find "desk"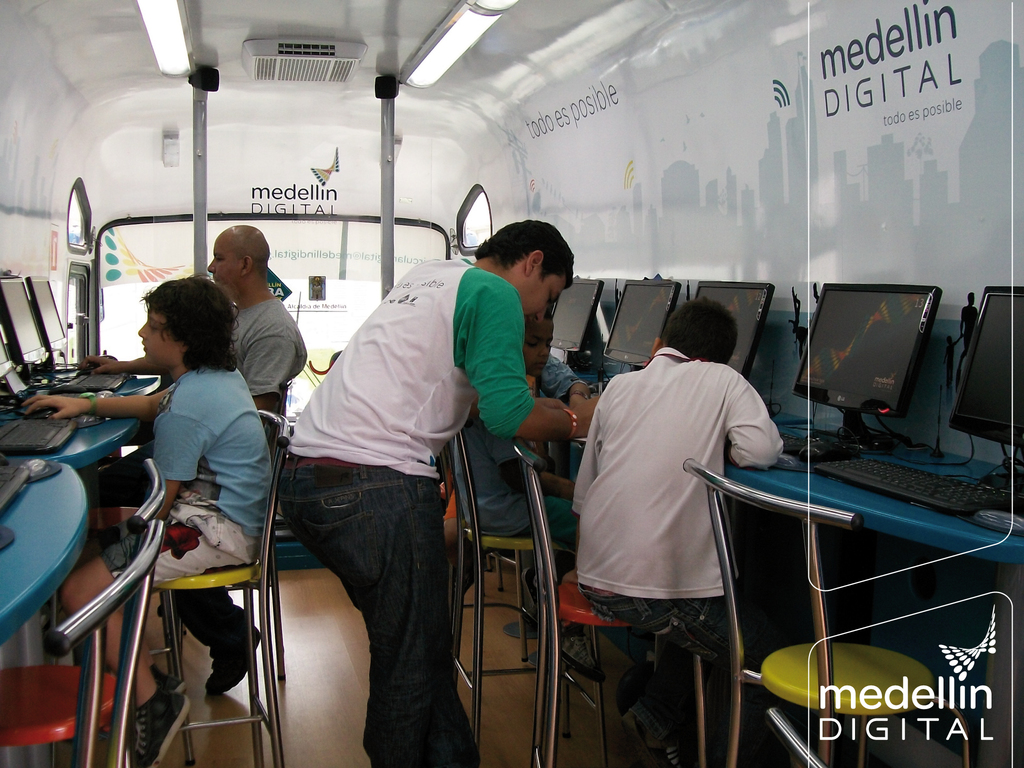
box=[728, 445, 1015, 553]
